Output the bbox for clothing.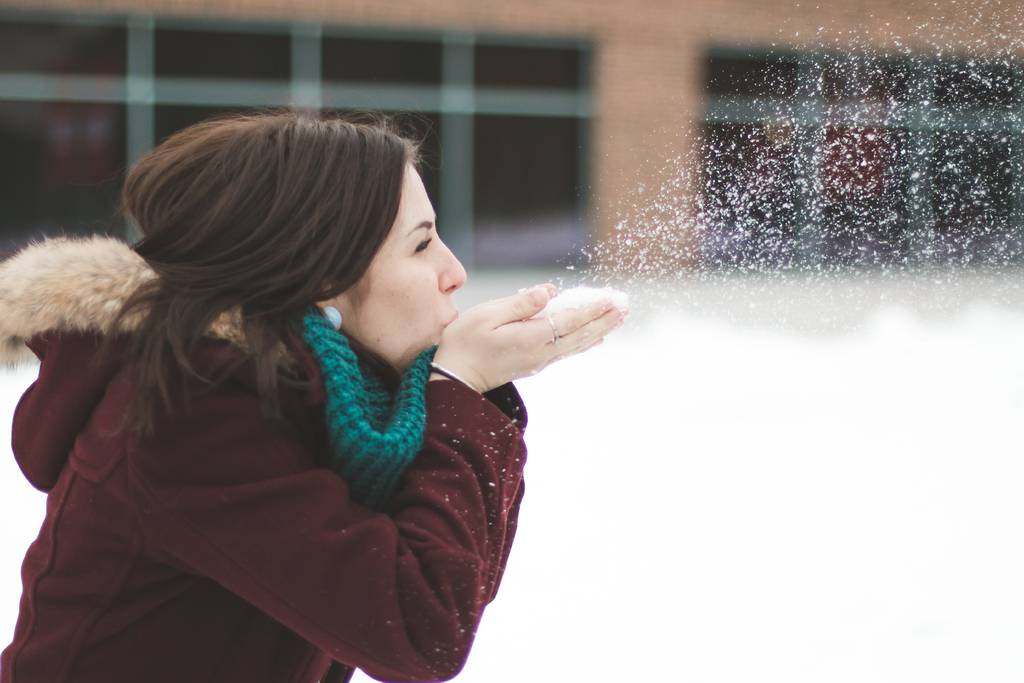
box(13, 247, 527, 682).
